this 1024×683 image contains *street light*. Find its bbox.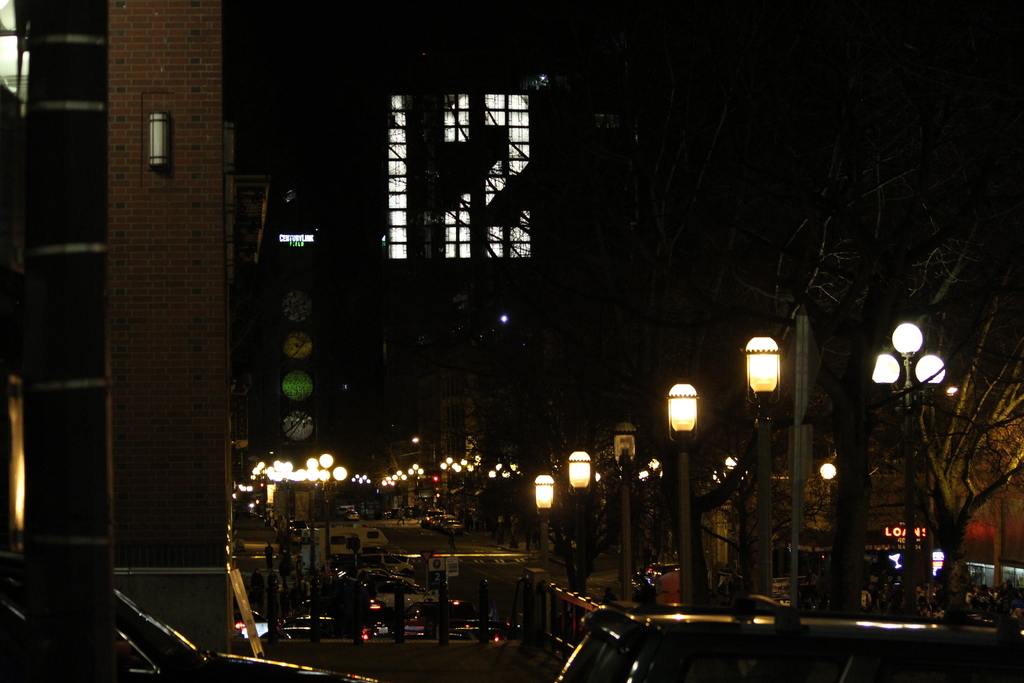
l=710, t=456, r=741, b=516.
